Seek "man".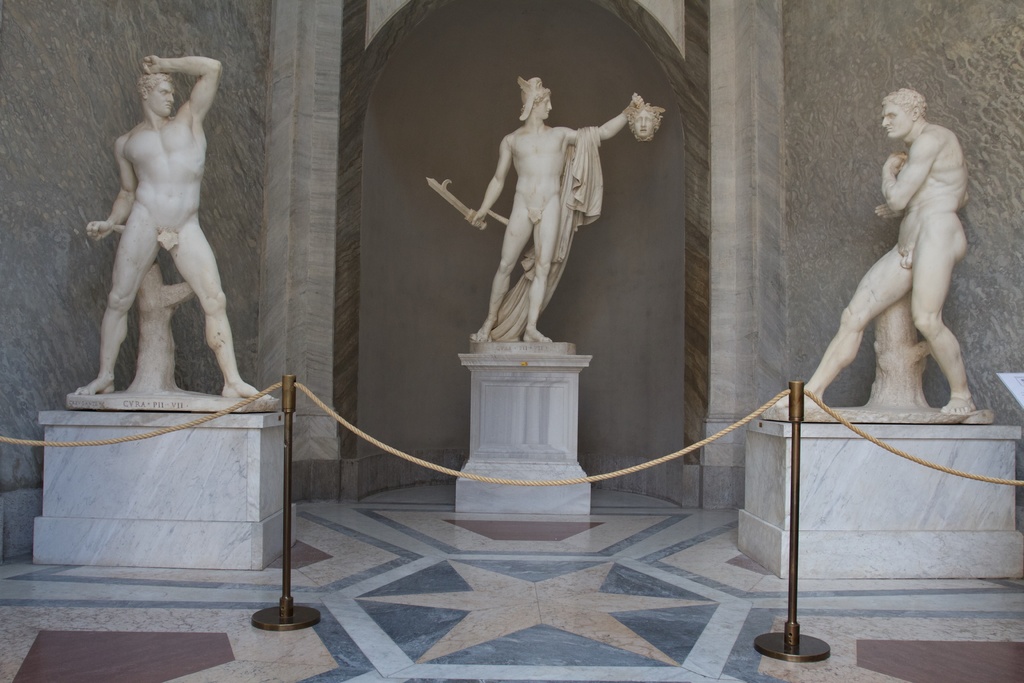
x1=82, y1=53, x2=270, y2=400.
